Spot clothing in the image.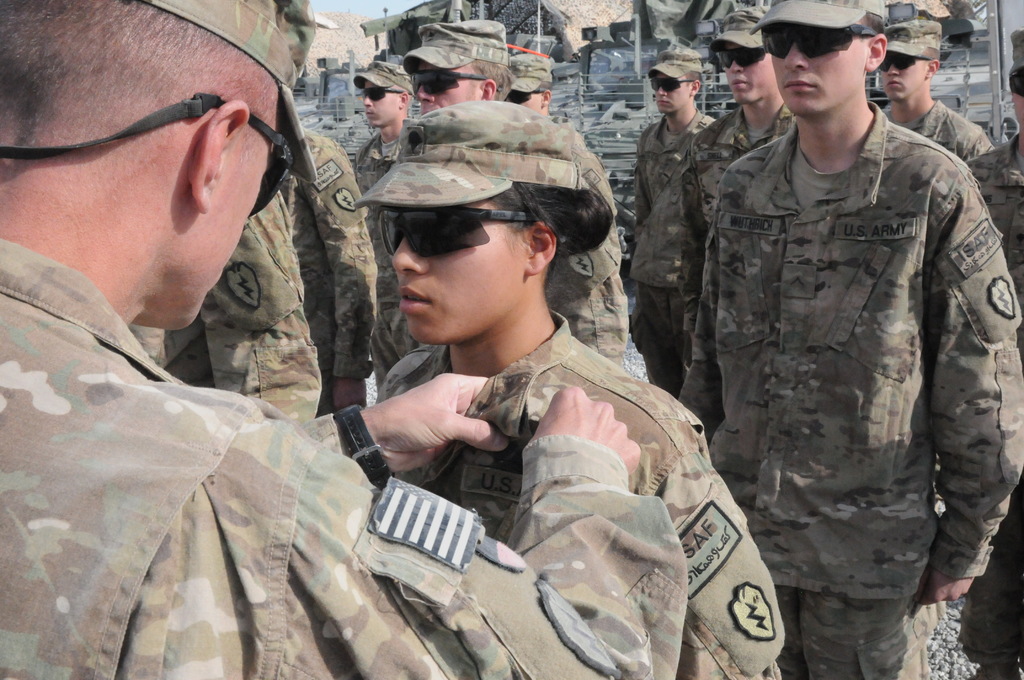
clothing found at rect(626, 108, 716, 398).
